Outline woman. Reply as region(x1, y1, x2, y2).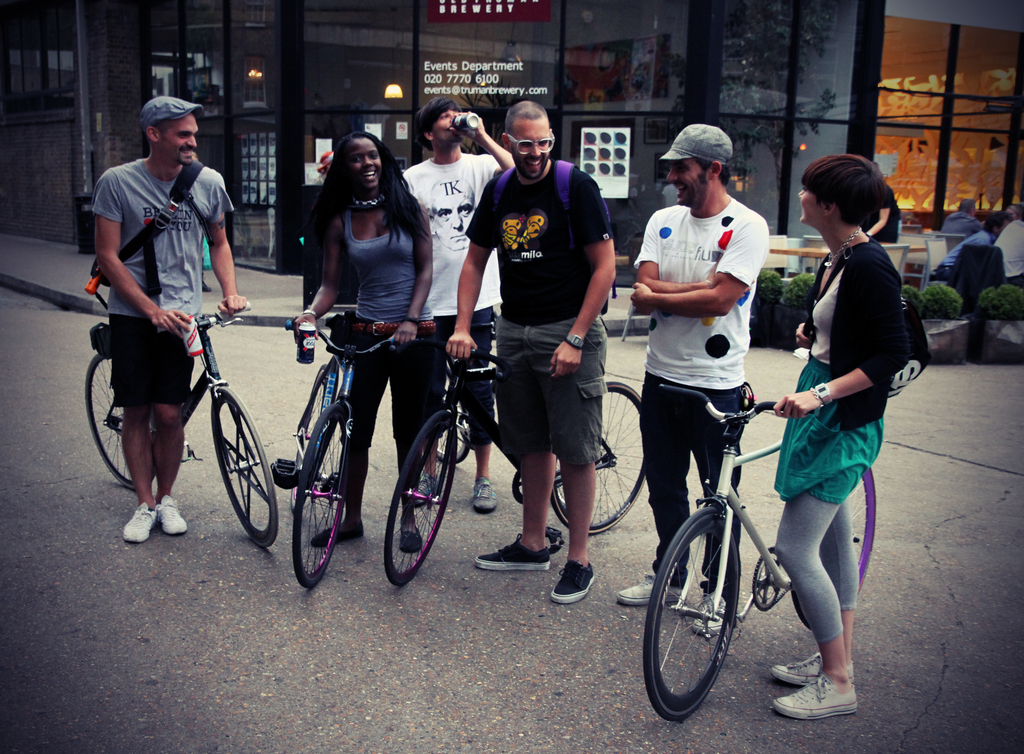
region(1007, 204, 1023, 223).
